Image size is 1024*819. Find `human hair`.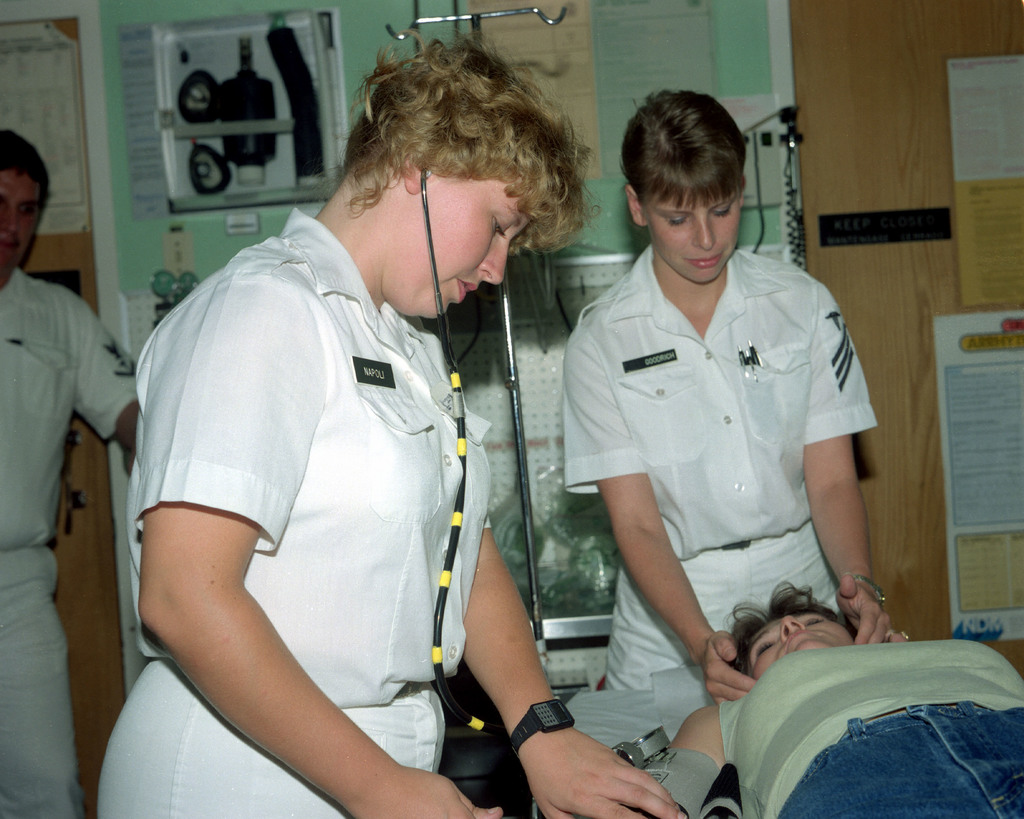
330:36:587:246.
